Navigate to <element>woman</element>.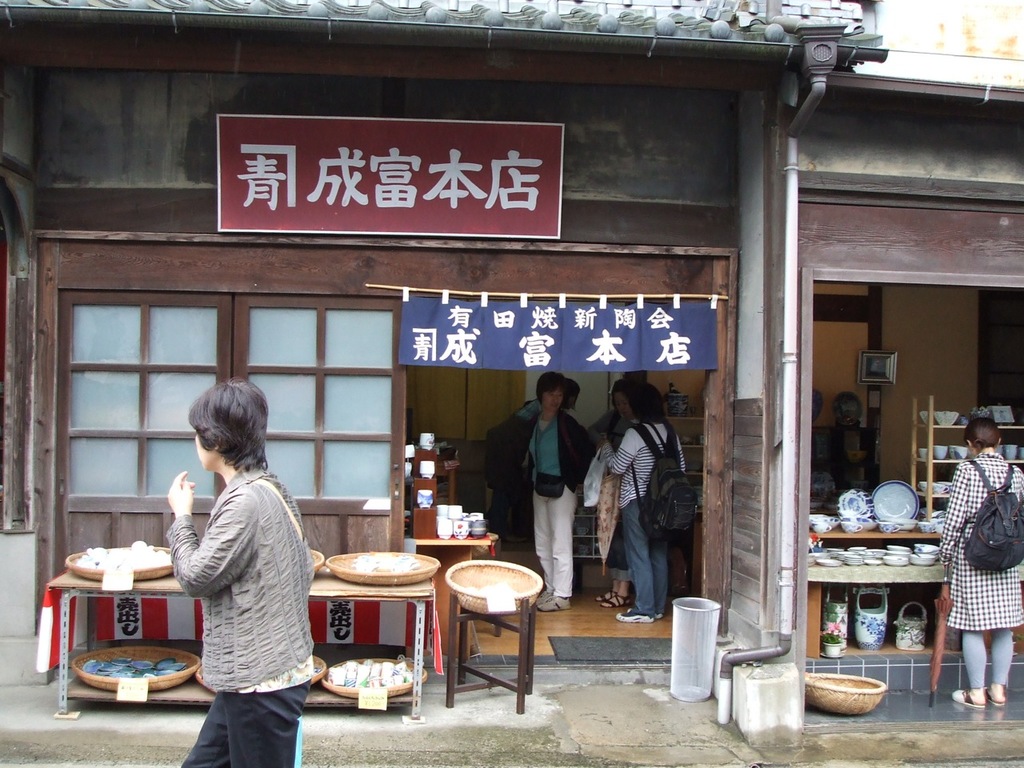
Navigation target: box=[597, 382, 691, 633].
